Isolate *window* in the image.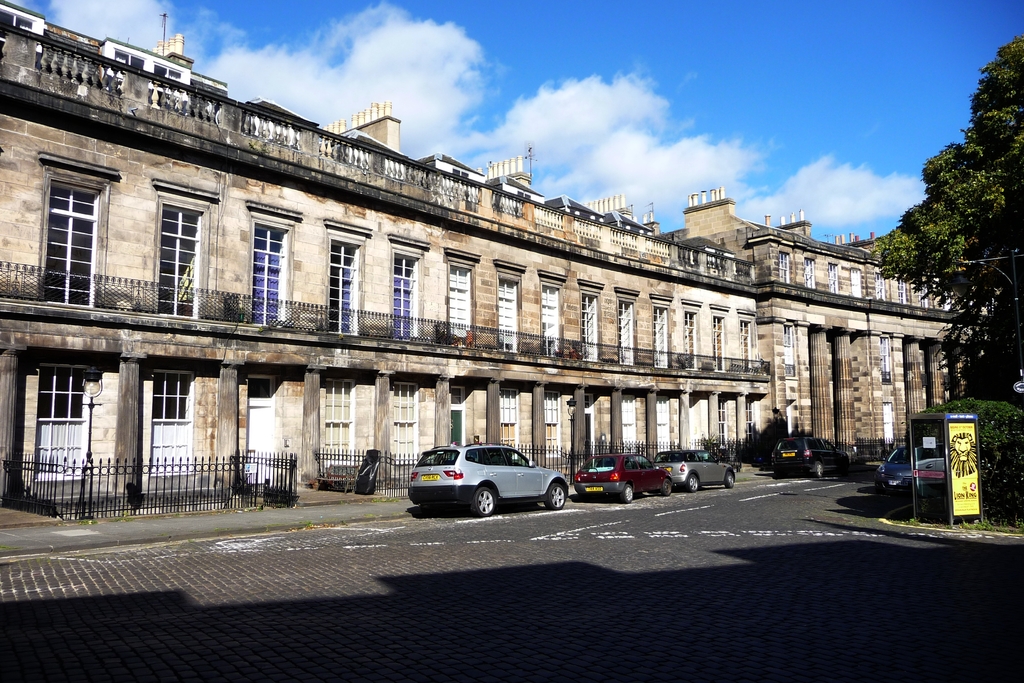
Isolated region: (712,318,722,370).
